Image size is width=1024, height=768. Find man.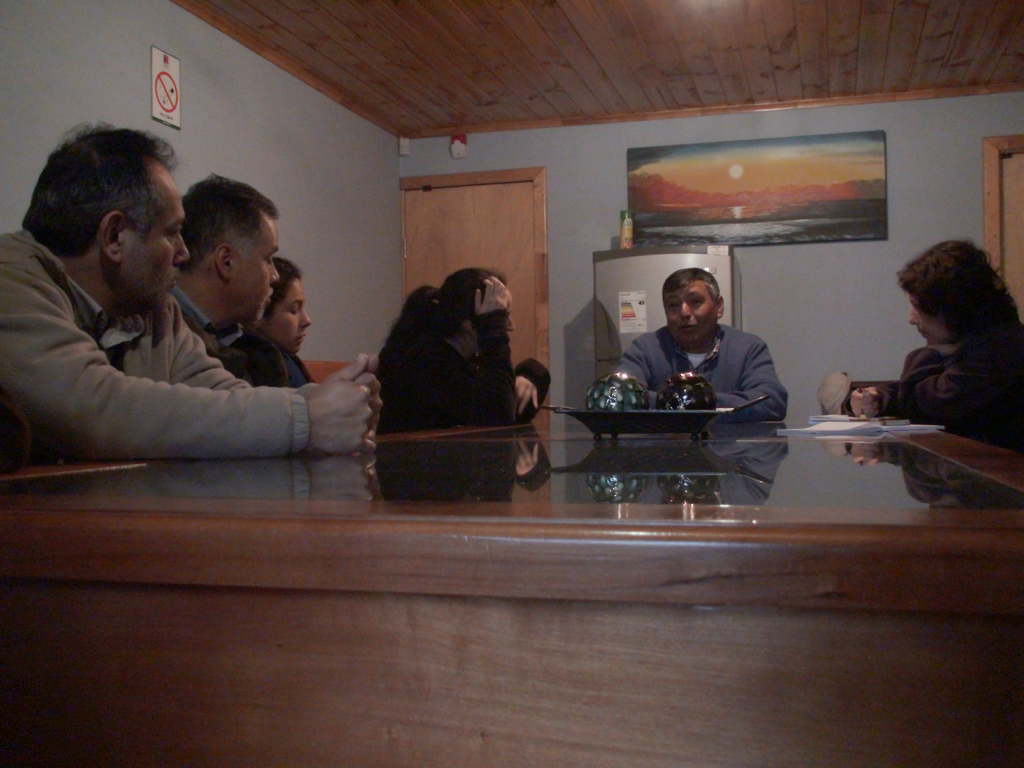
select_region(167, 175, 287, 383).
